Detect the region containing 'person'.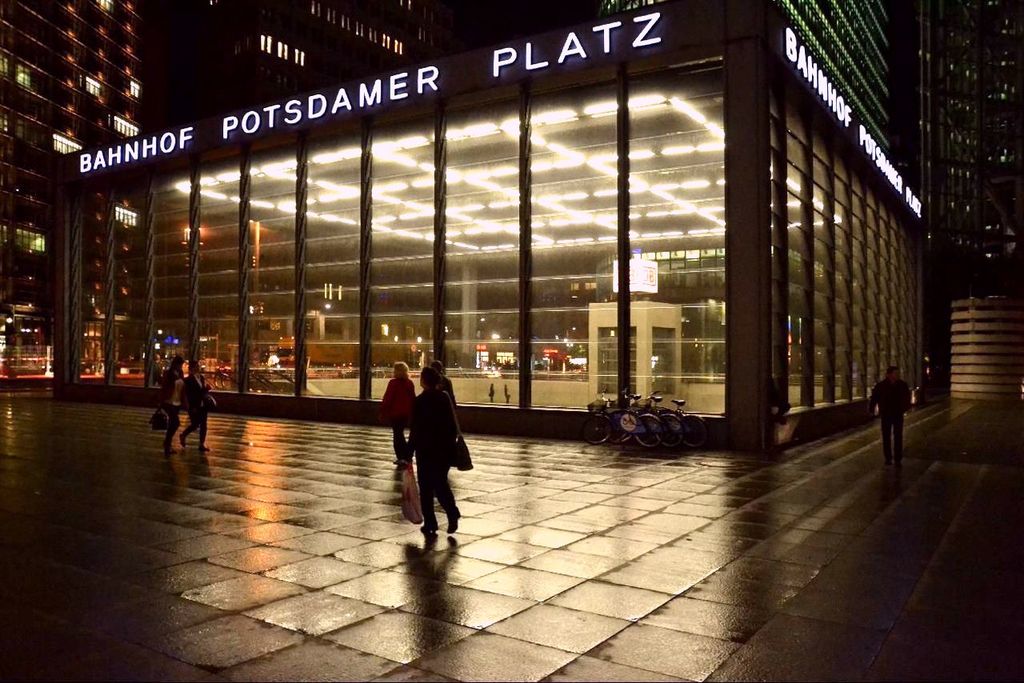
(392,356,467,549).
